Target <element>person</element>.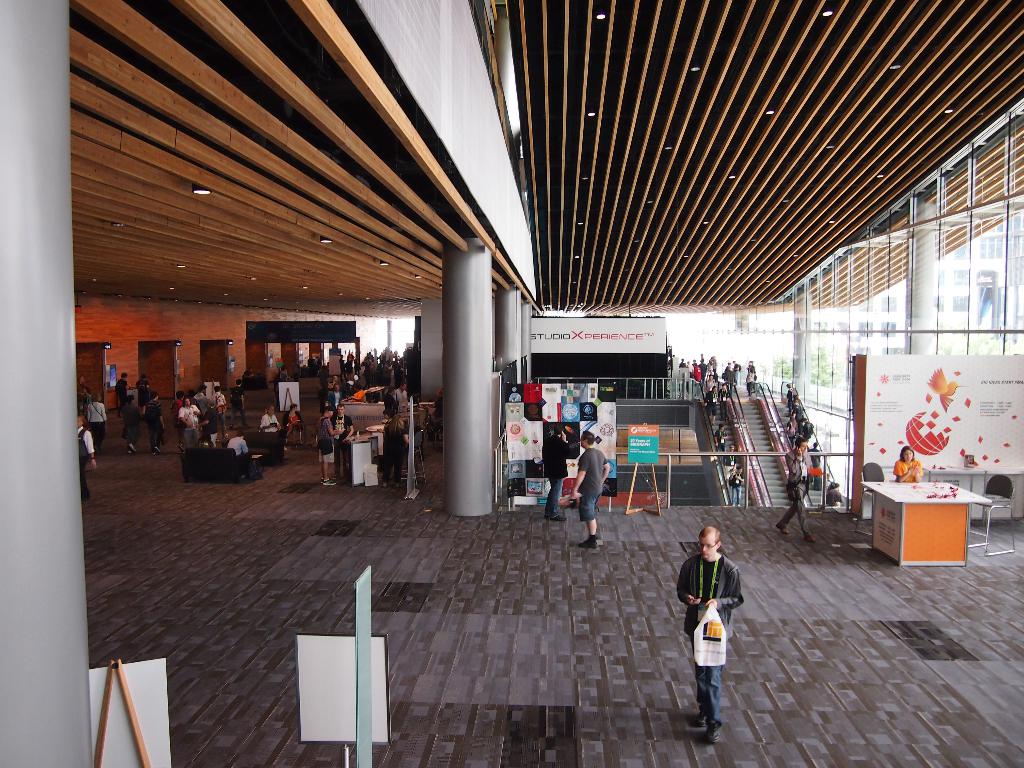
Target region: x1=214 y1=385 x2=230 y2=440.
